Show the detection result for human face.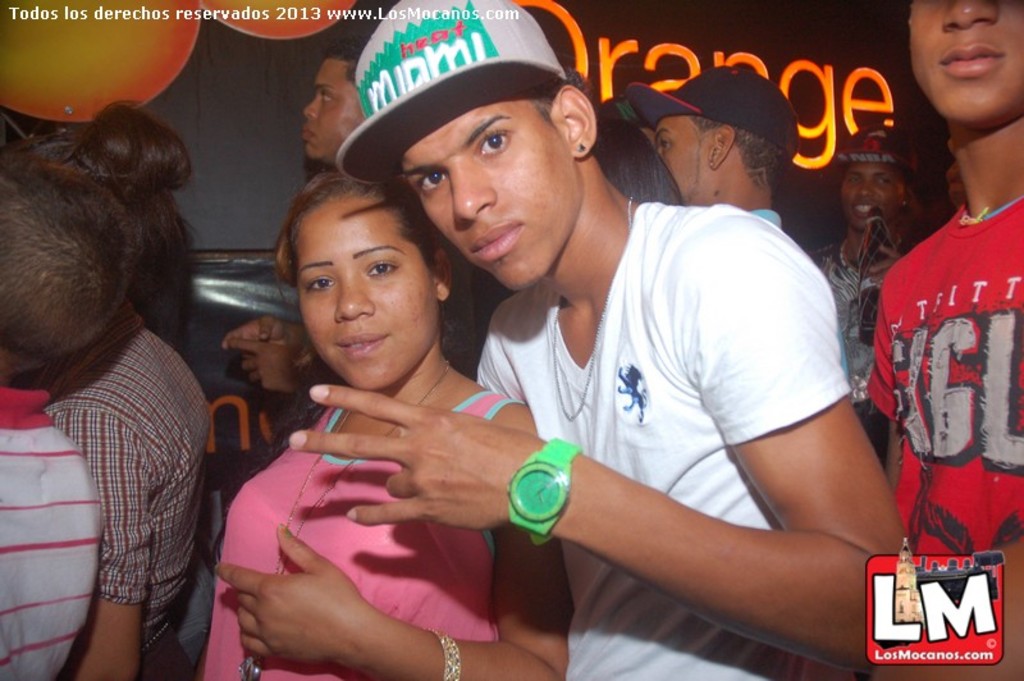
657 122 709 198.
